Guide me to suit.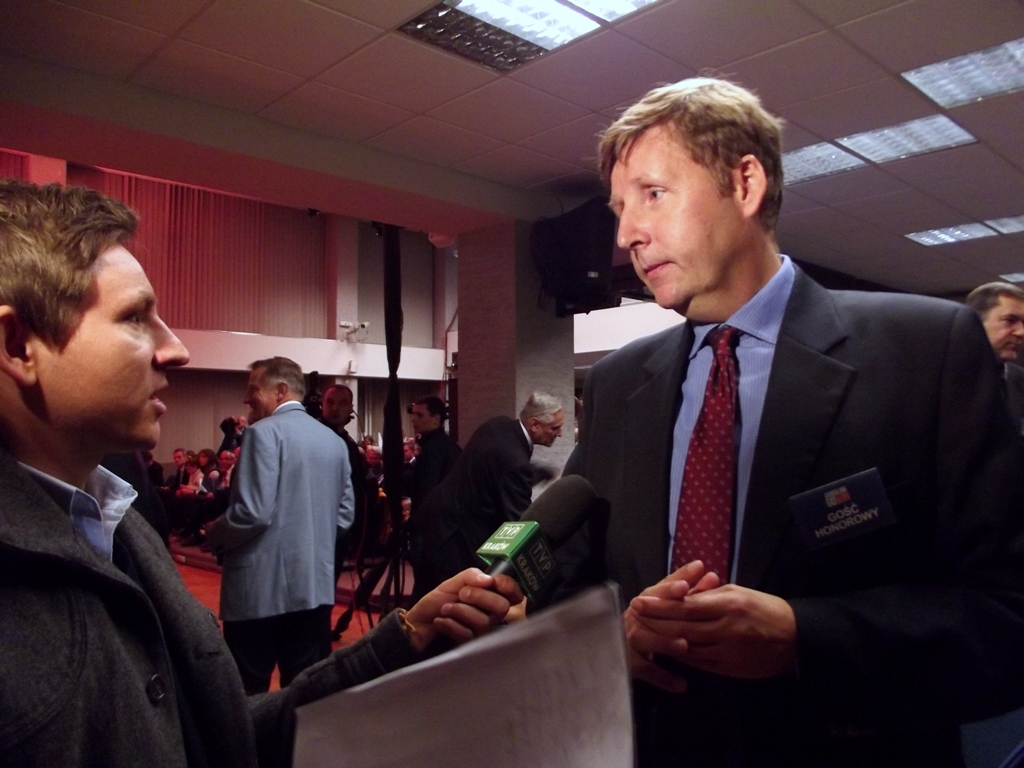
Guidance: <box>0,443,426,767</box>.
